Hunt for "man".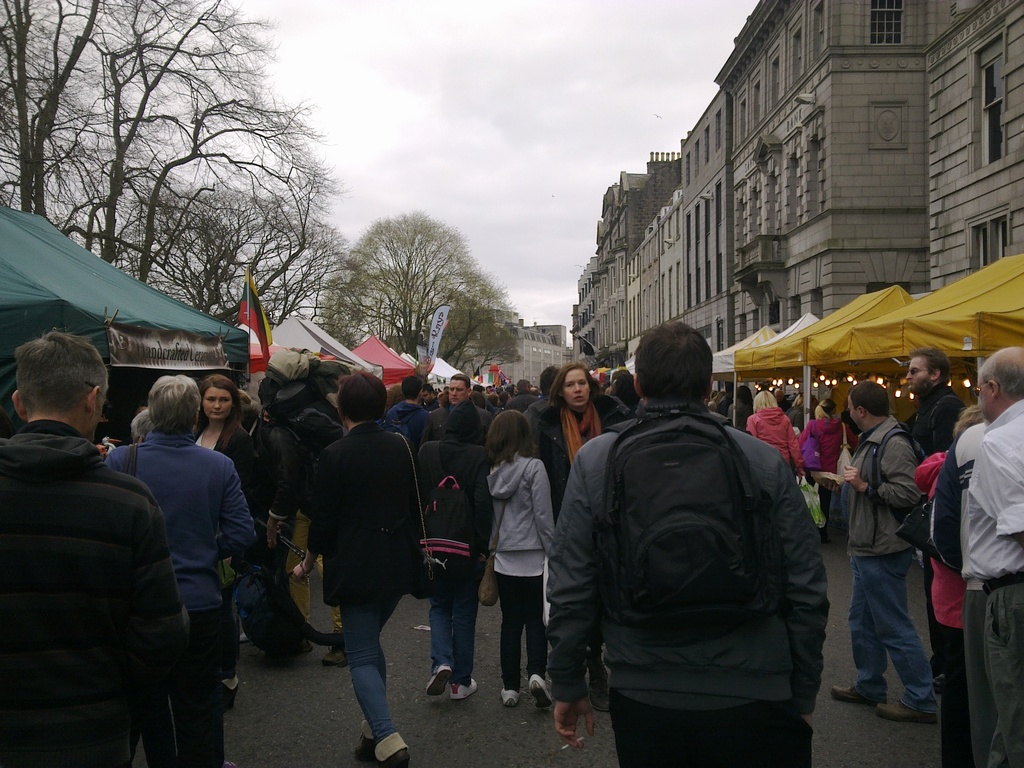
Hunted down at 961,342,1023,767.
